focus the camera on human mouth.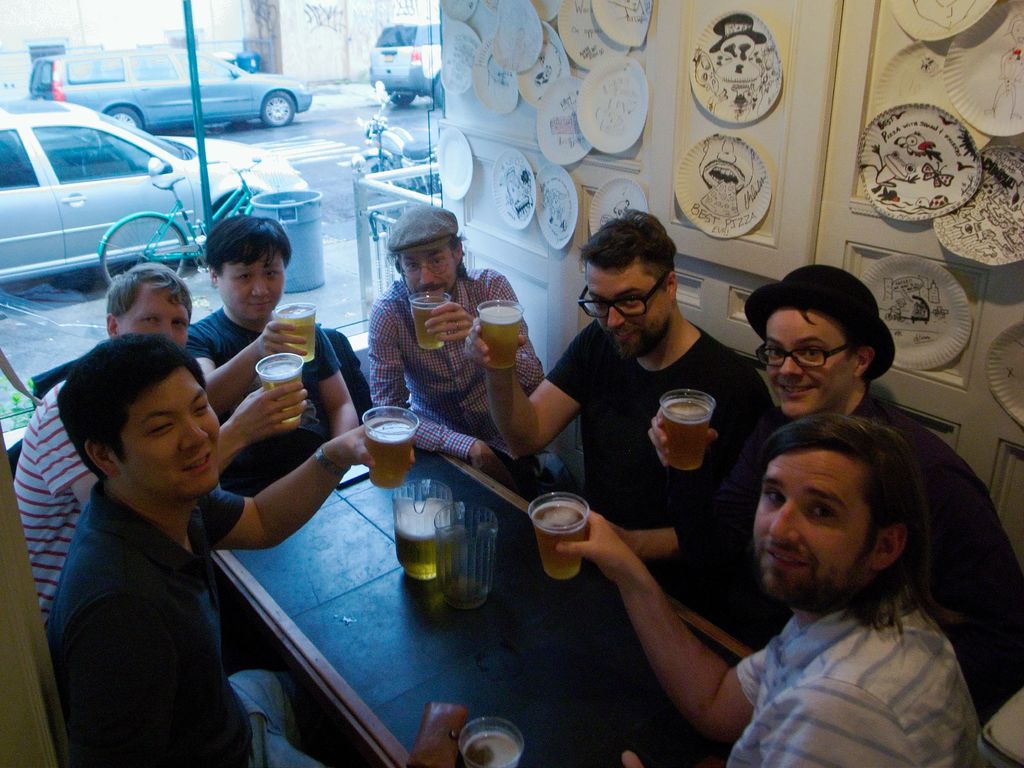
Focus region: x1=179 y1=453 x2=212 y2=475.
